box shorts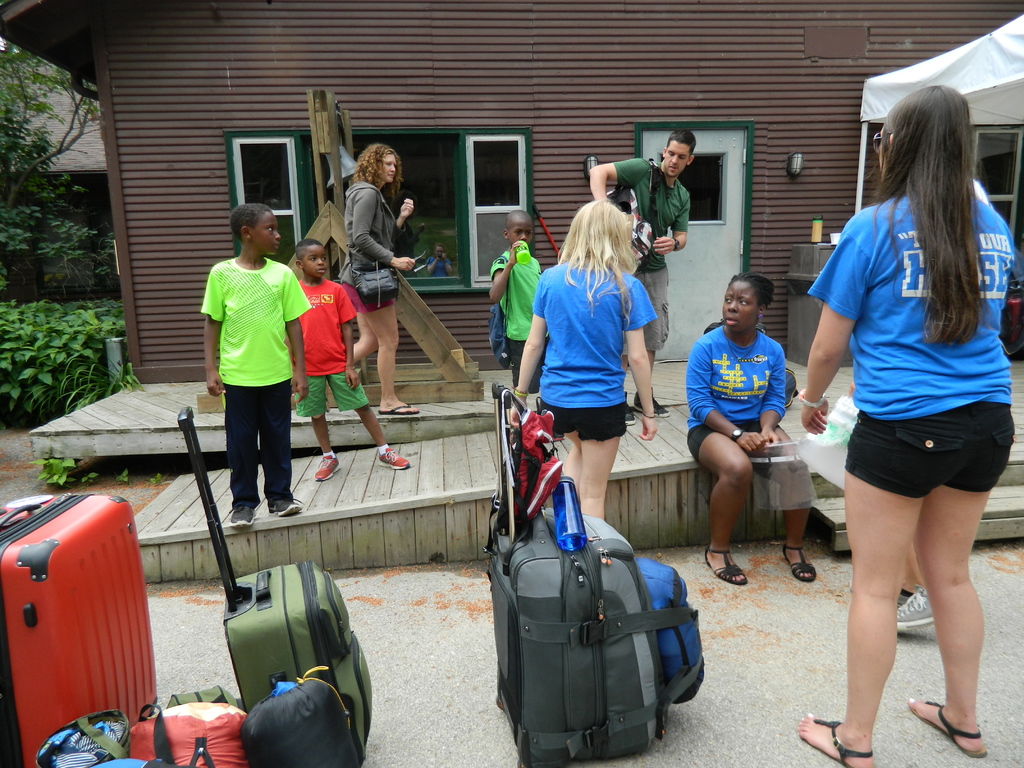
left=346, top=279, right=391, bottom=314
